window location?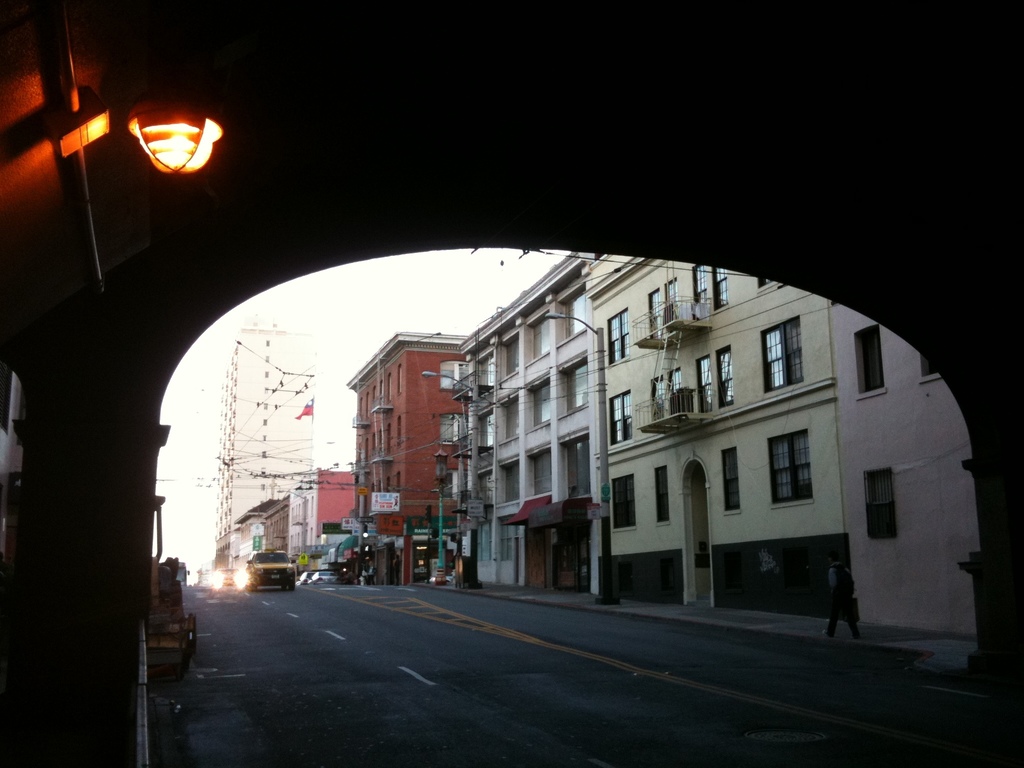
bbox=[765, 428, 819, 500]
